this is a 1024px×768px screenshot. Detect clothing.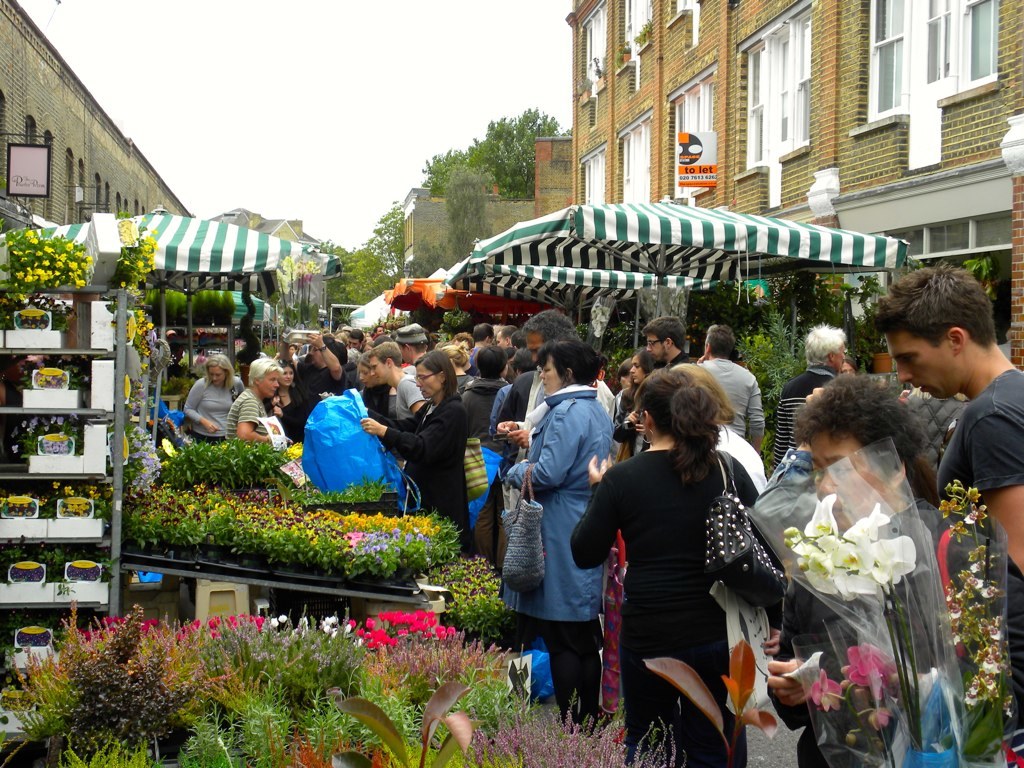
(746, 443, 948, 767).
